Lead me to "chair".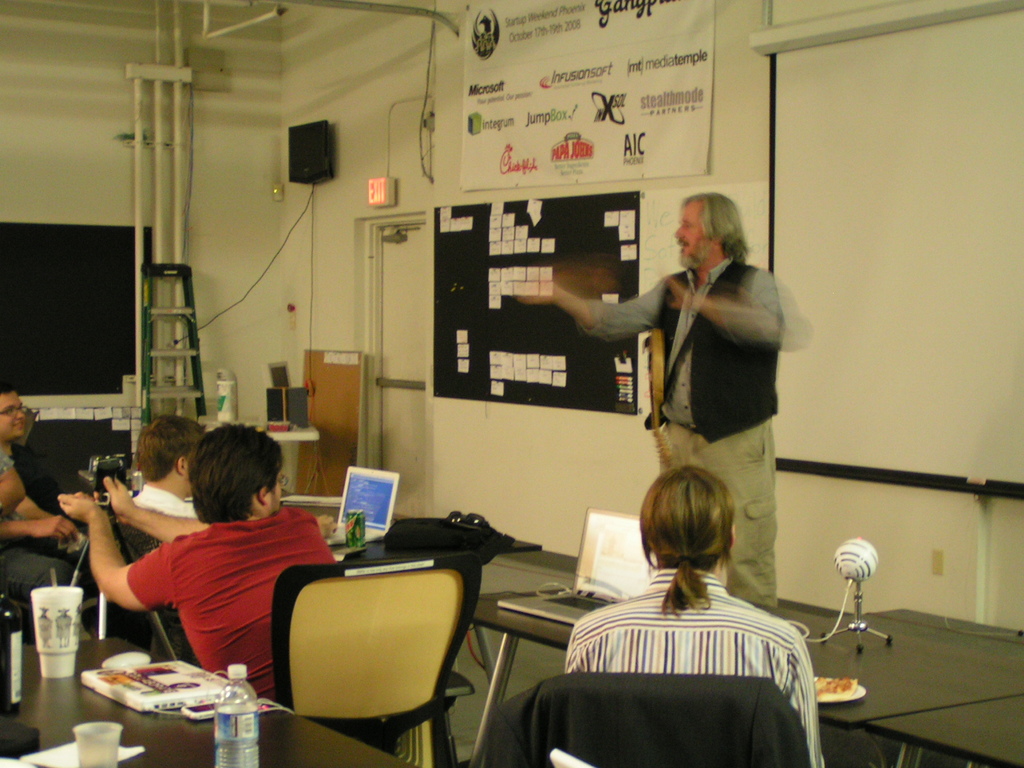
Lead to <region>477, 666, 822, 767</region>.
